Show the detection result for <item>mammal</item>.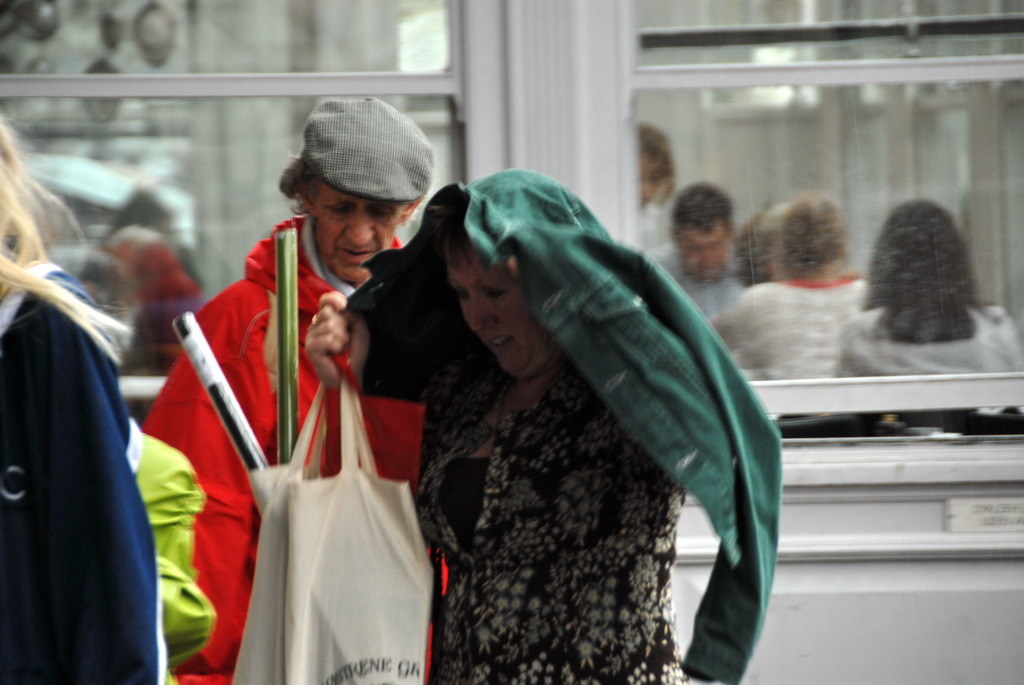
[x1=0, y1=120, x2=168, y2=684].
